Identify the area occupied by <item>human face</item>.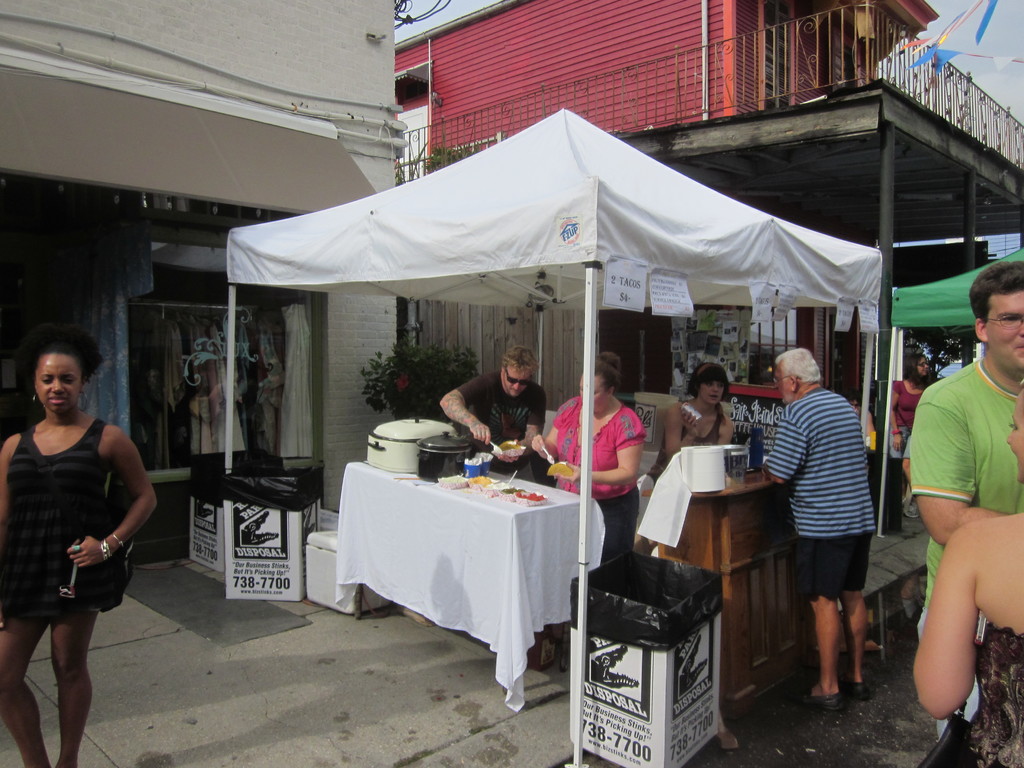
Area: bbox=(986, 284, 1023, 371).
